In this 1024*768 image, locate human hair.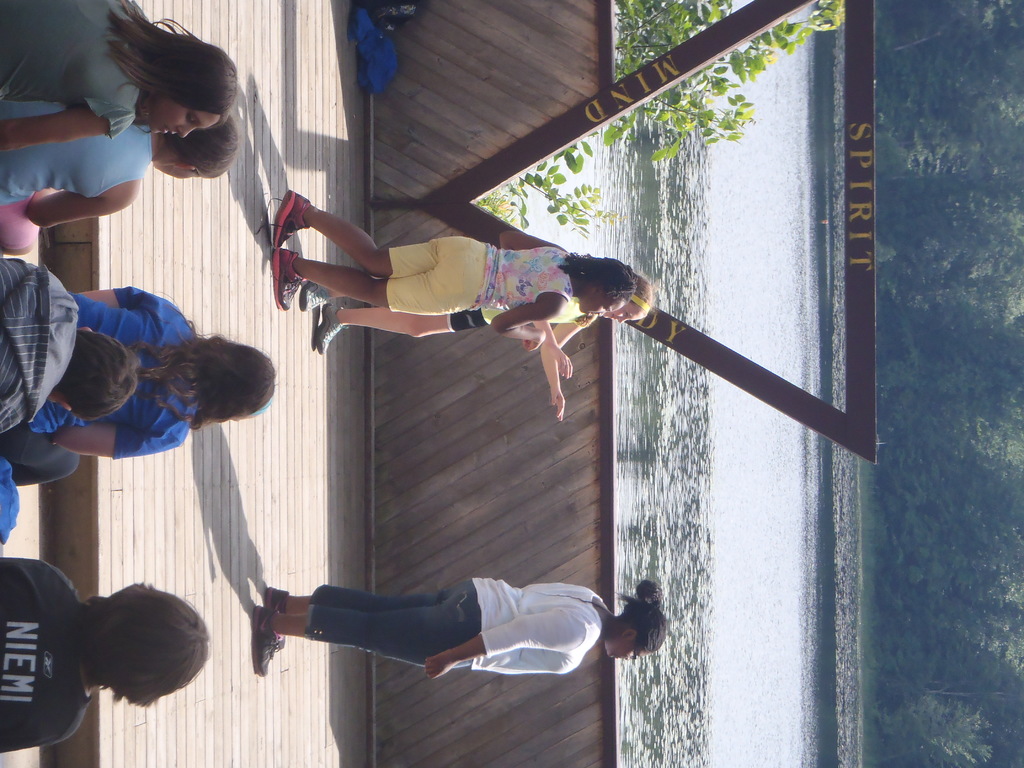
Bounding box: l=157, t=113, r=239, b=179.
